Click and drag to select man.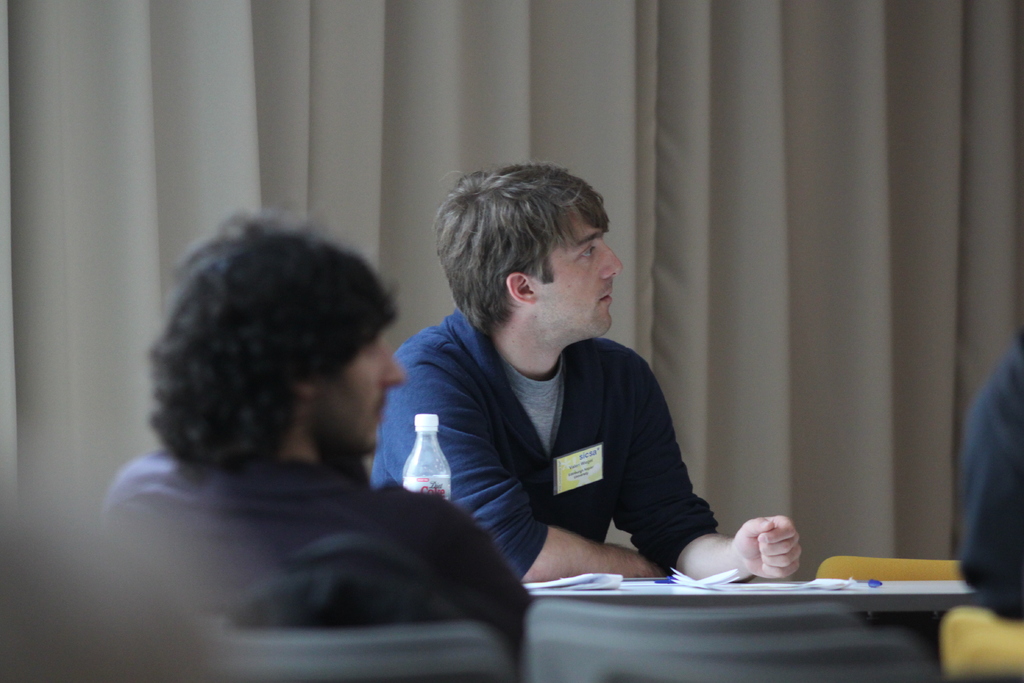
Selection: 391 179 780 618.
